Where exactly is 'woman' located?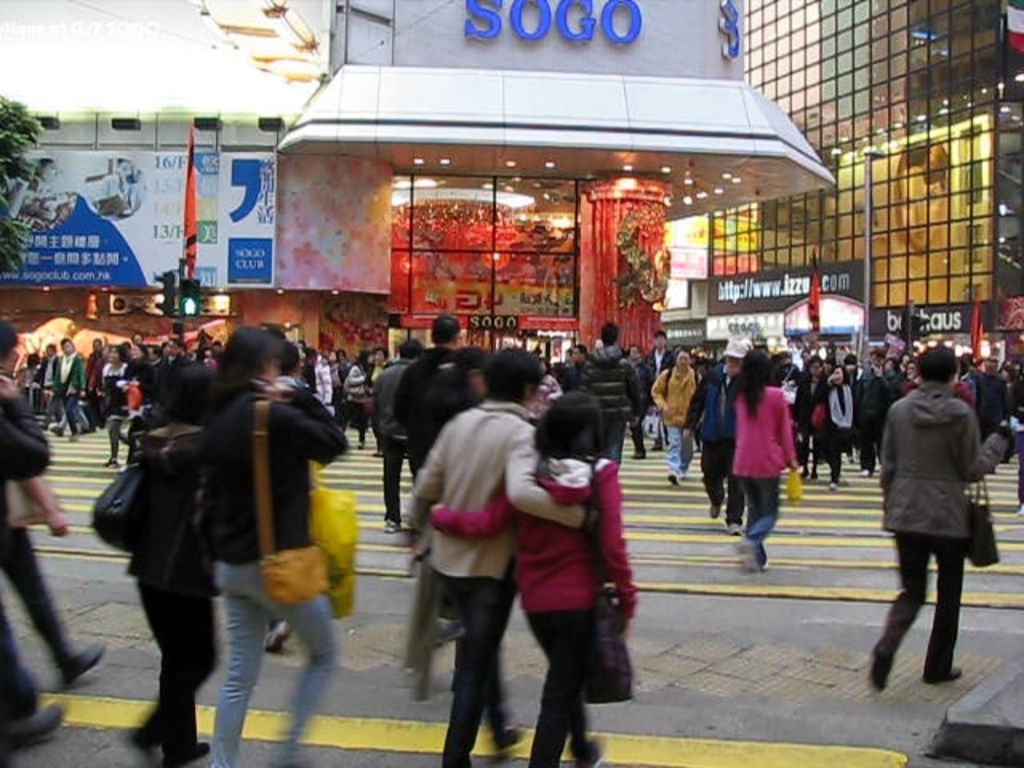
Its bounding box is <region>122, 362, 232, 766</region>.
